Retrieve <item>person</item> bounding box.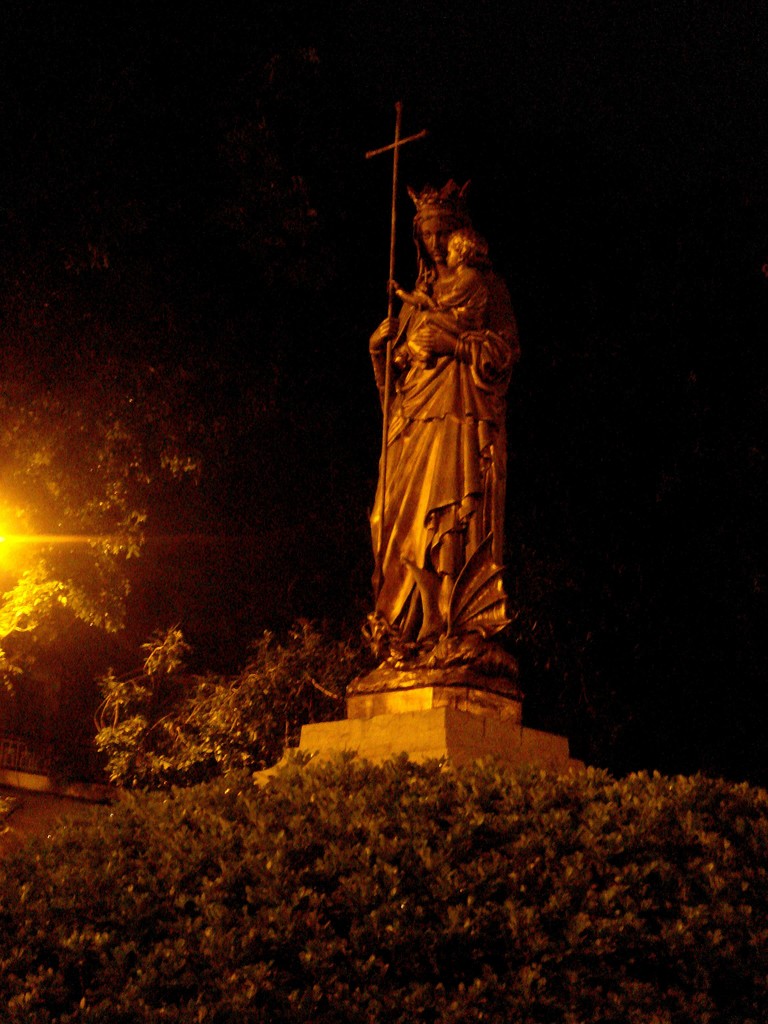
Bounding box: [left=405, top=225, right=498, bottom=369].
